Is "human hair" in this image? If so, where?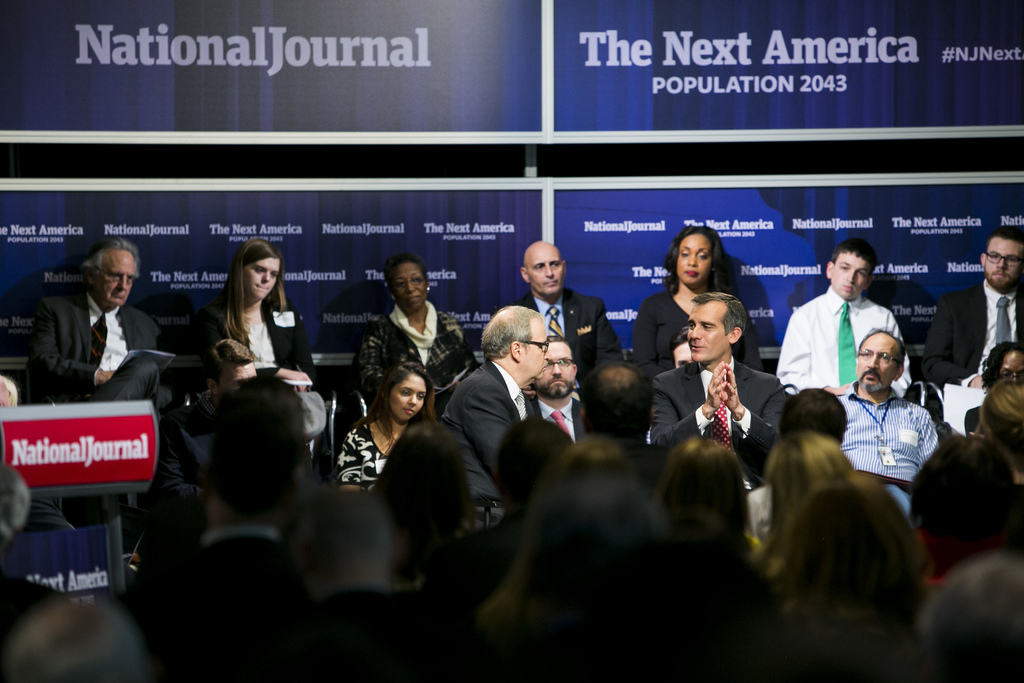
Yes, at 503,415,576,504.
